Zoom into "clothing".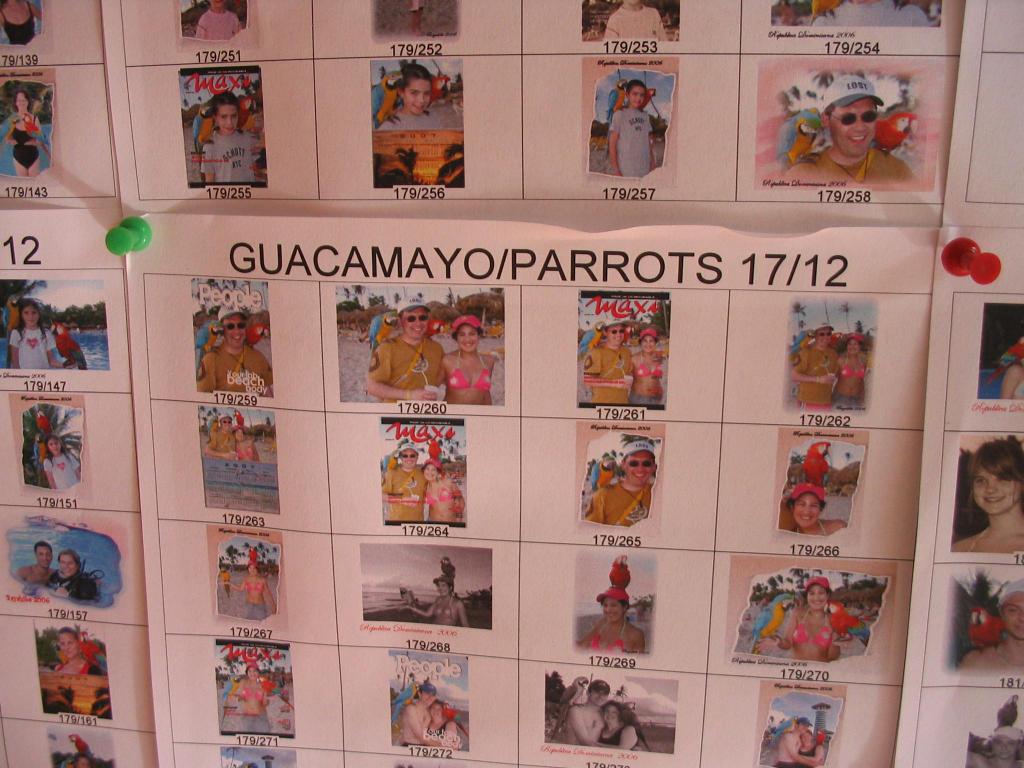
Zoom target: left=232, top=433, right=251, bottom=465.
